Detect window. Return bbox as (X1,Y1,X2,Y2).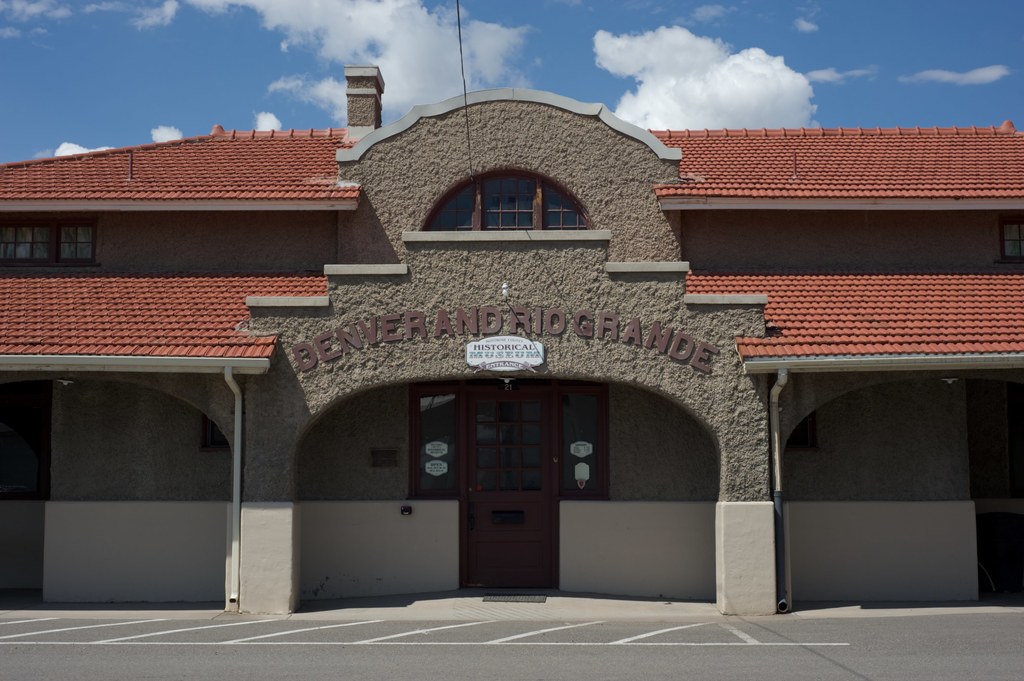
(412,385,460,496).
